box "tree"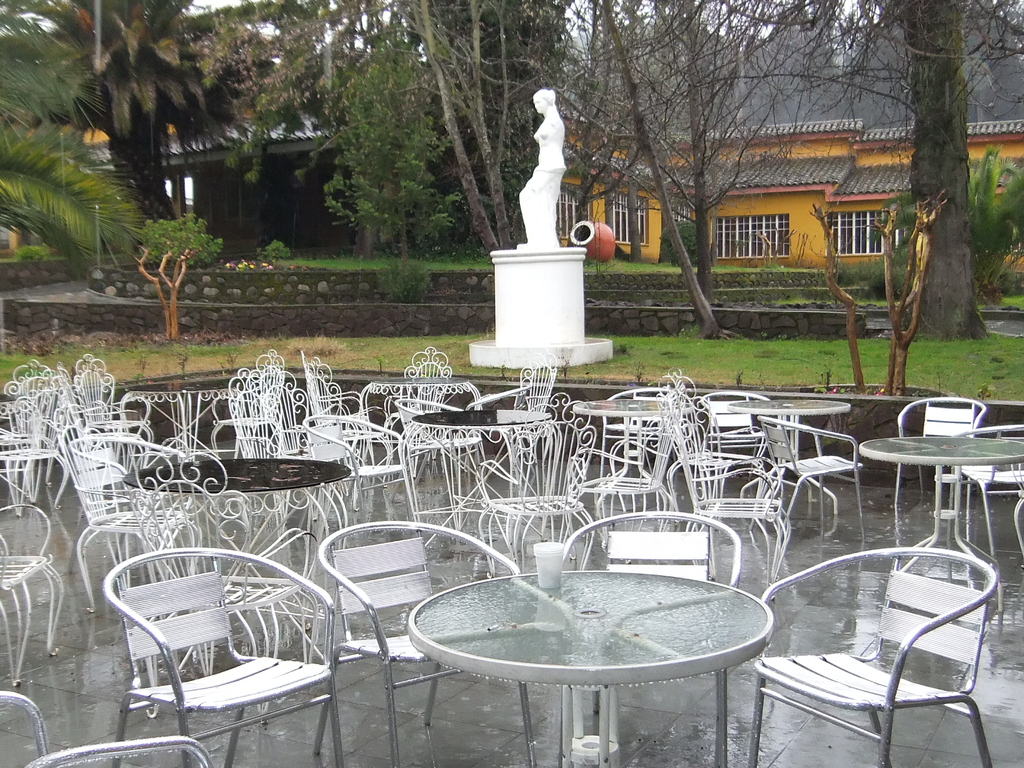
BBox(842, 0, 1023, 348)
